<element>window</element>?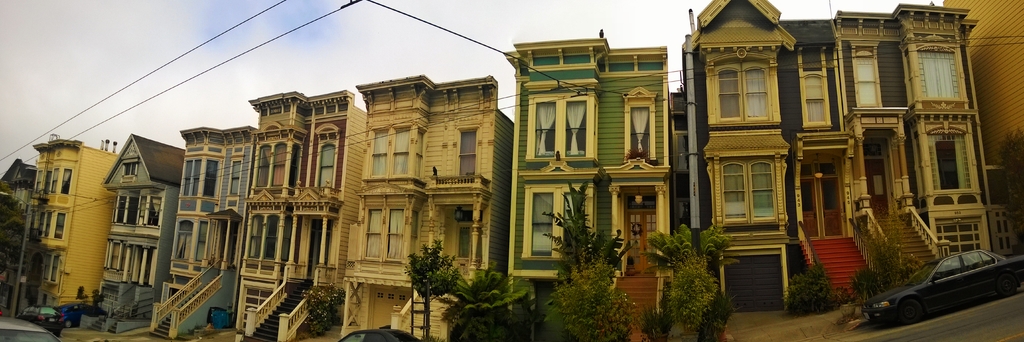
box=[386, 208, 404, 262]
